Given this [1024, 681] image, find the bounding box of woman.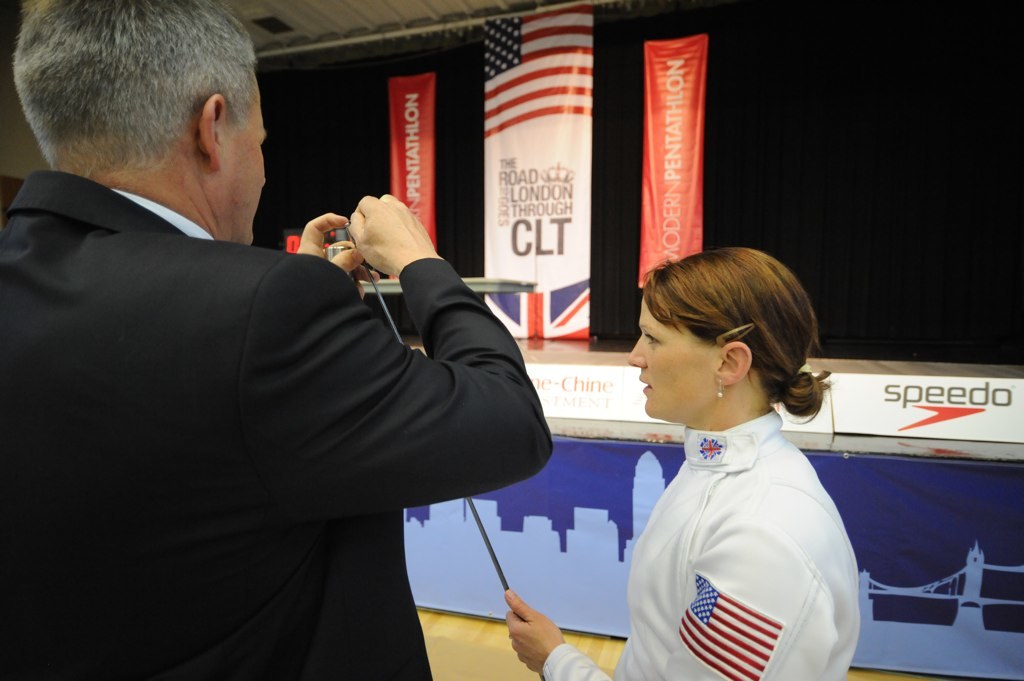
locate(503, 241, 862, 680).
